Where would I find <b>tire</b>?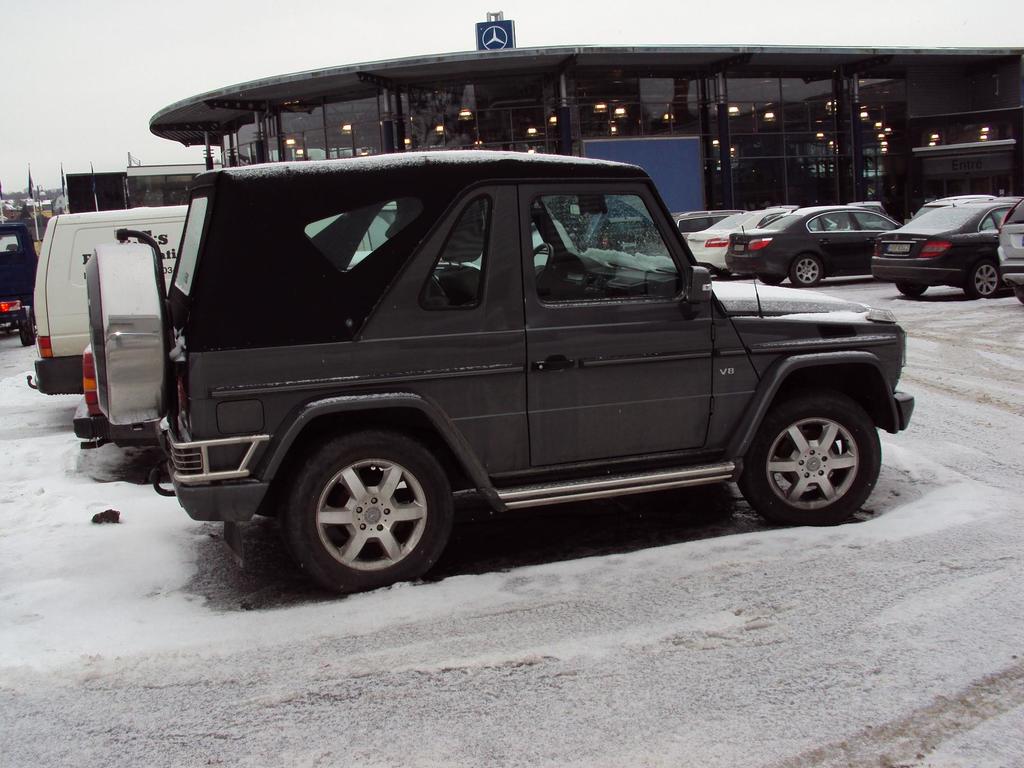
At rect(716, 266, 732, 278).
